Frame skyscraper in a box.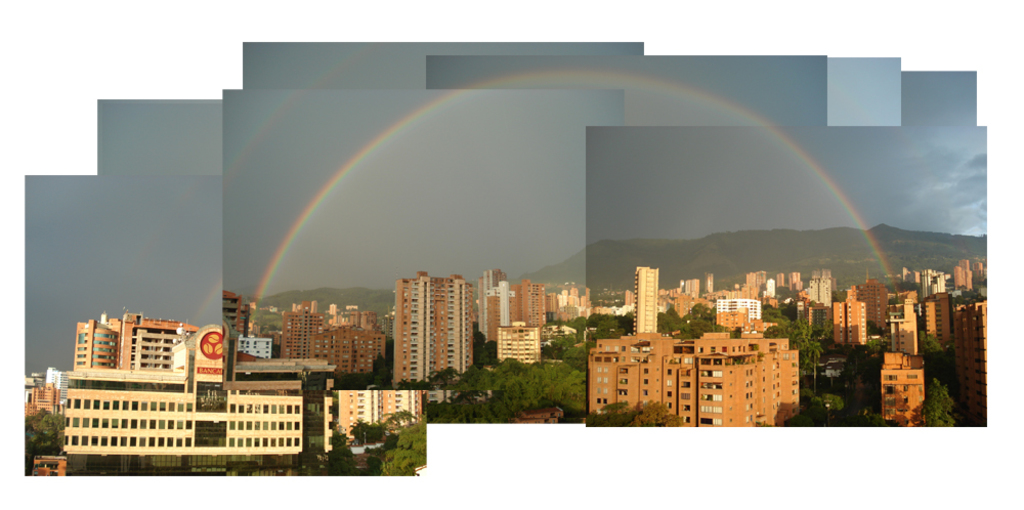
<region>586, 332, 698, 429</region>.
